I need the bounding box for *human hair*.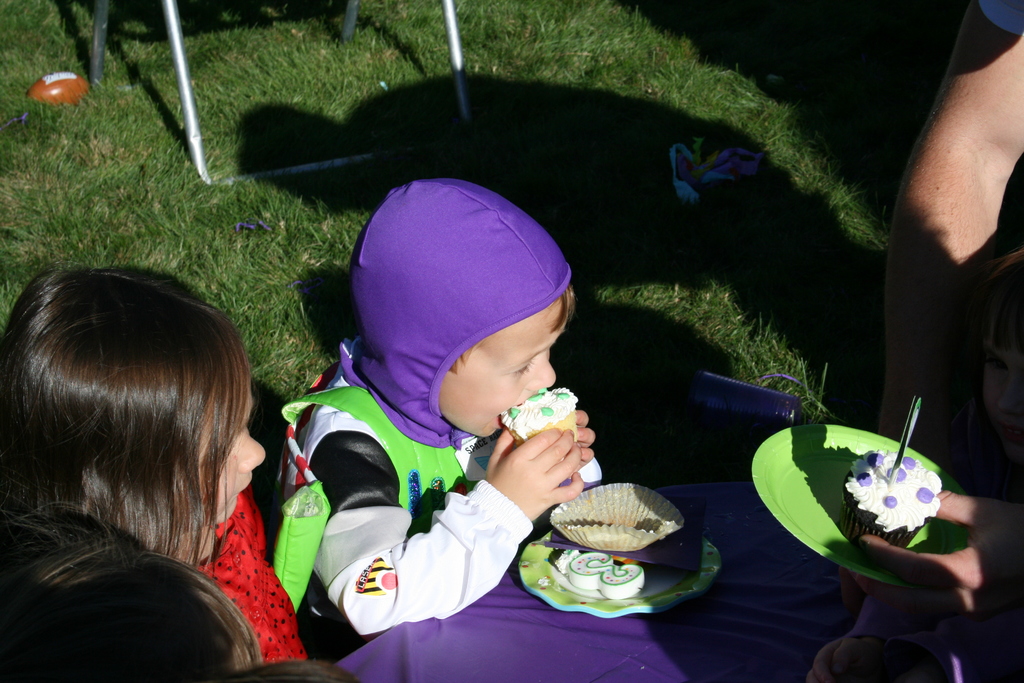
Here it is: 450 283 575 375.
